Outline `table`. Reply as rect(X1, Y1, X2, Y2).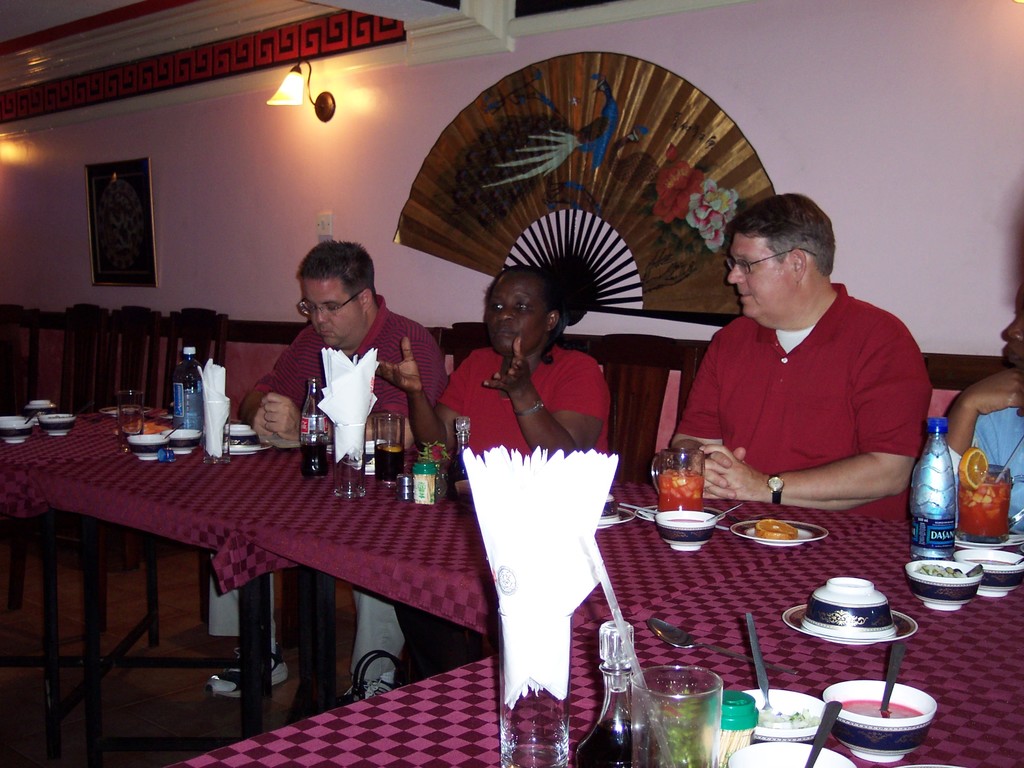
rect(0, 382, 360, 739).
